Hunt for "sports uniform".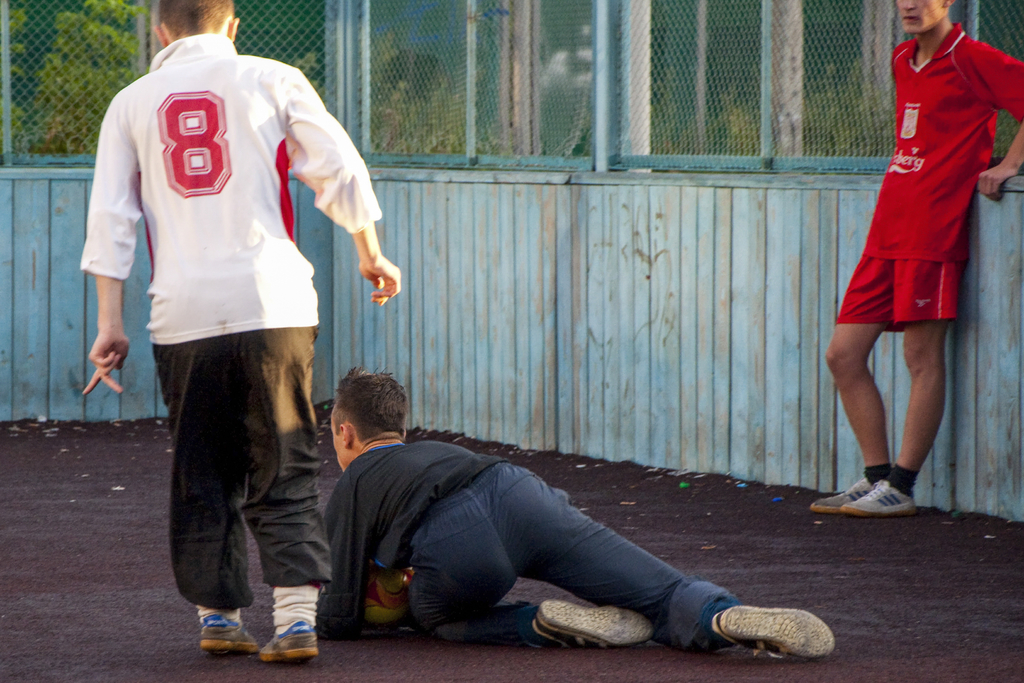
Hunted down at select_region(81, 34, 383, 664).
